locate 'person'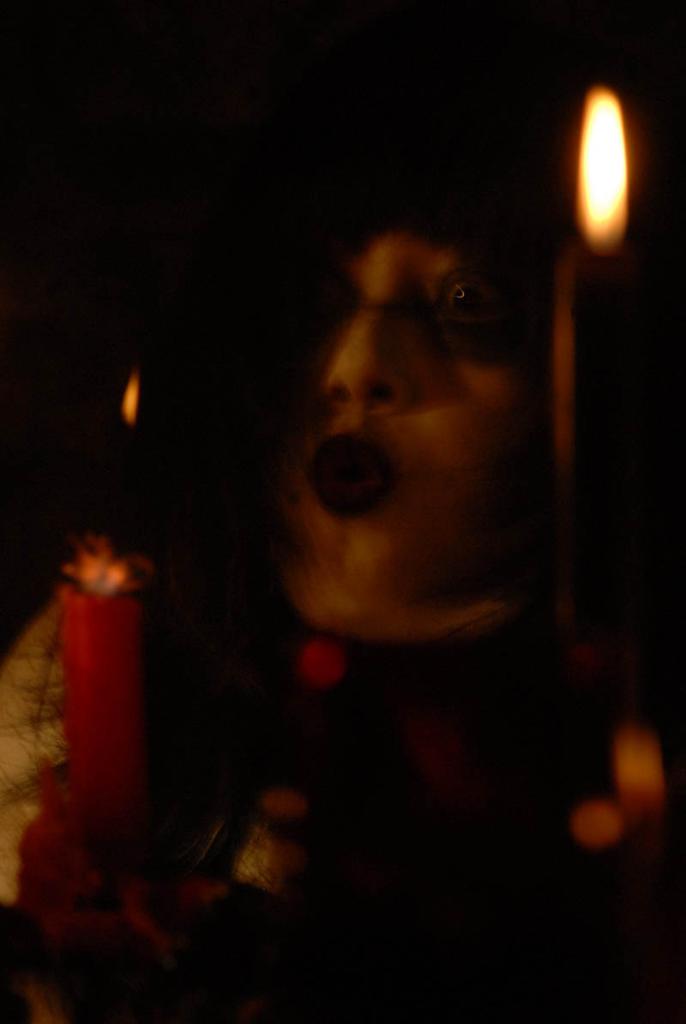
[x1=0, y1=229, x2=665, y2=1023]
